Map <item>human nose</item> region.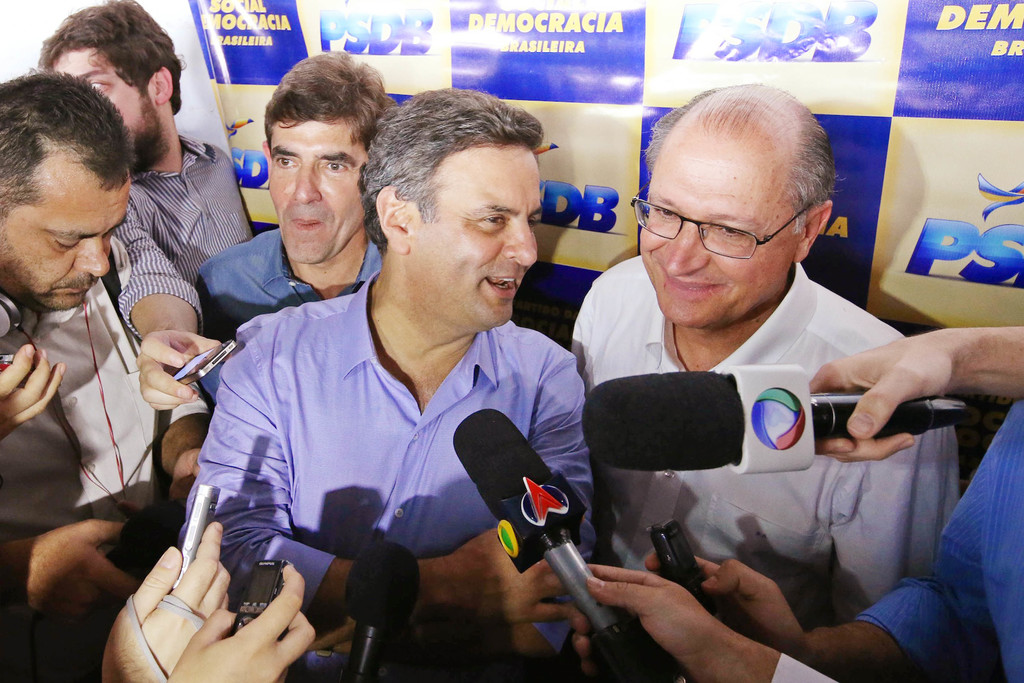
Mapped to [294,160,323,202].
